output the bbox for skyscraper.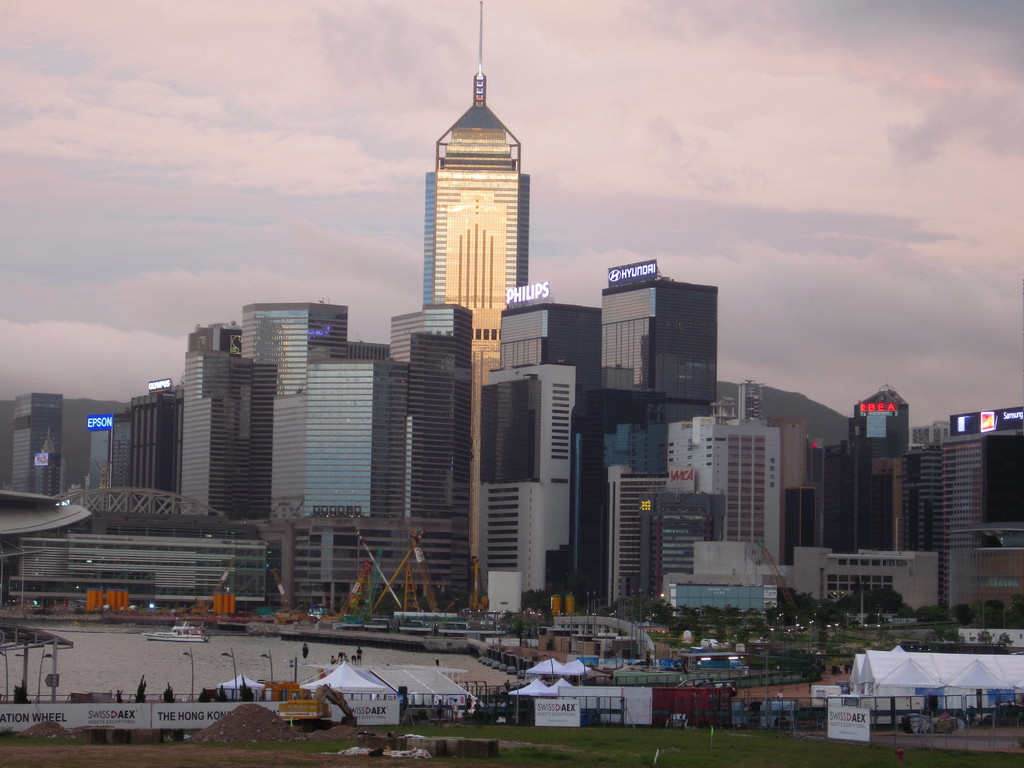
crop(417, 0, 529, 598).
